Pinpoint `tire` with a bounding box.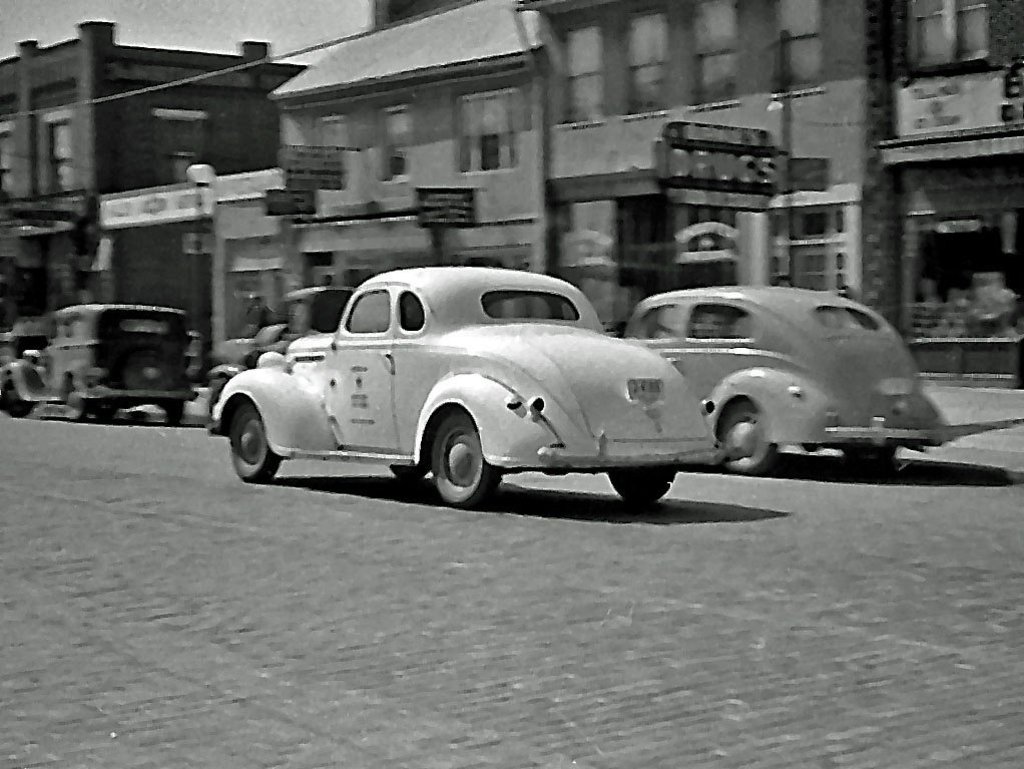
<region>227, 401, 281, 485</region>.
